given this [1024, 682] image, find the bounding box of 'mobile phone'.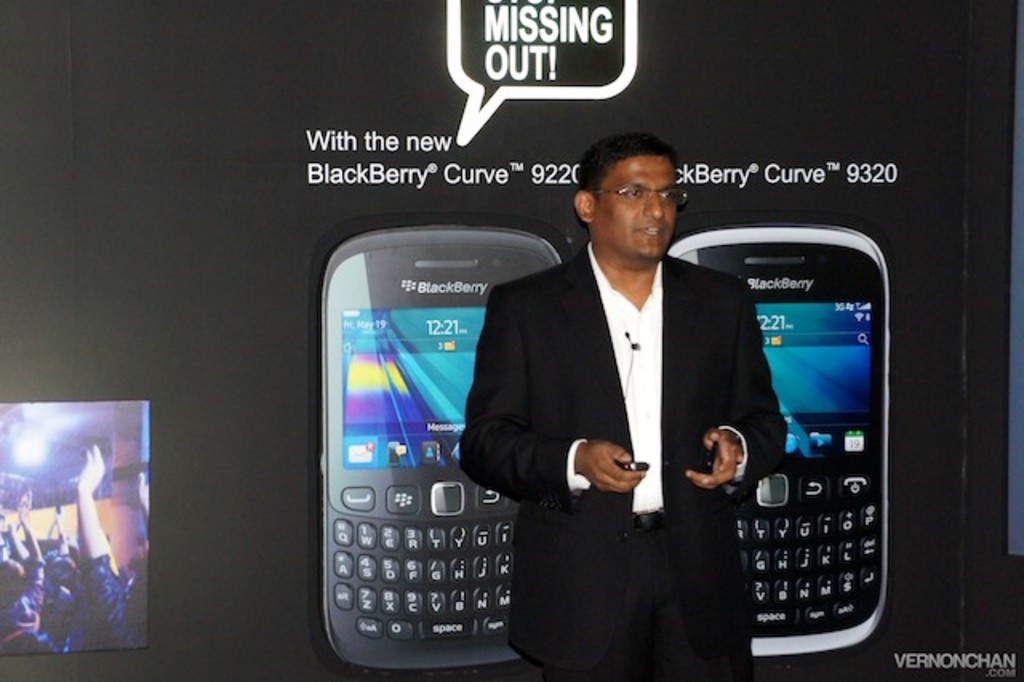
<region>307, 216, 538, 672</region>.
